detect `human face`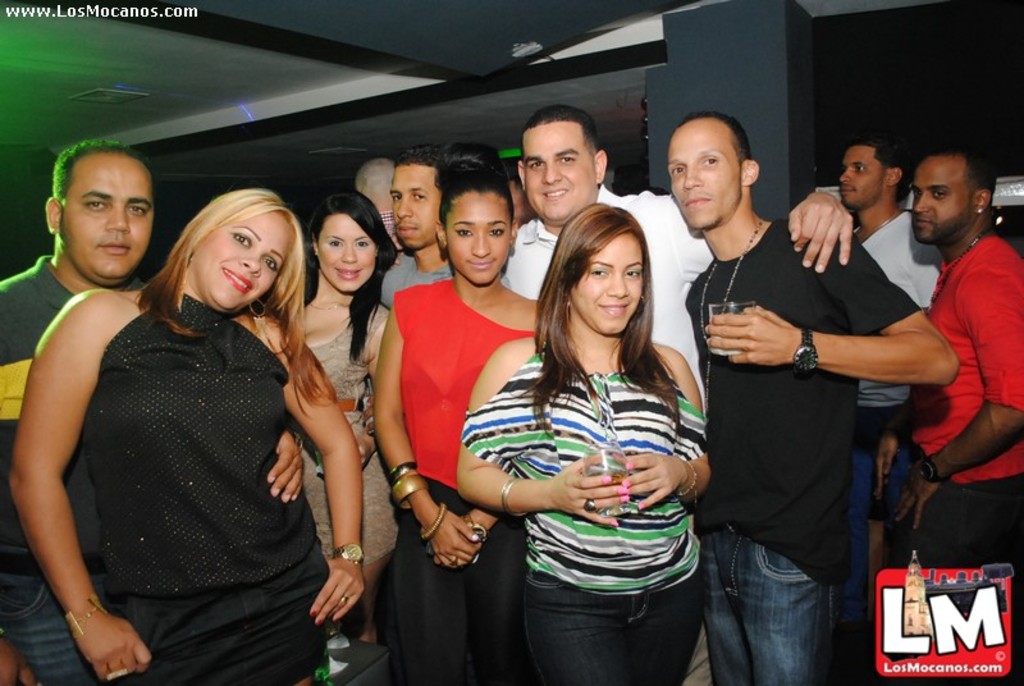
x1=524, y1=125, x2=595, y2=223
